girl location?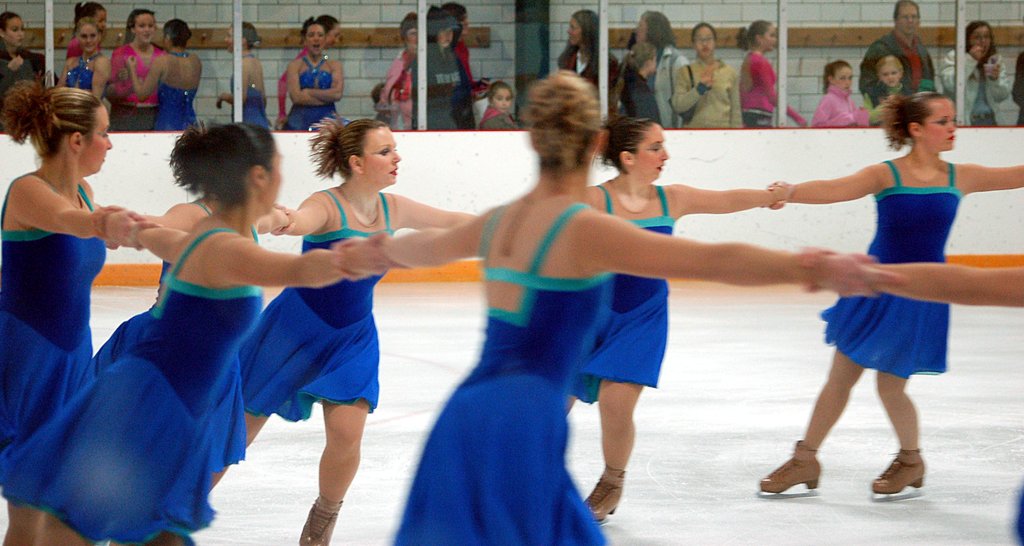
(x1=479, y1=81, x2=515, y2=125)
